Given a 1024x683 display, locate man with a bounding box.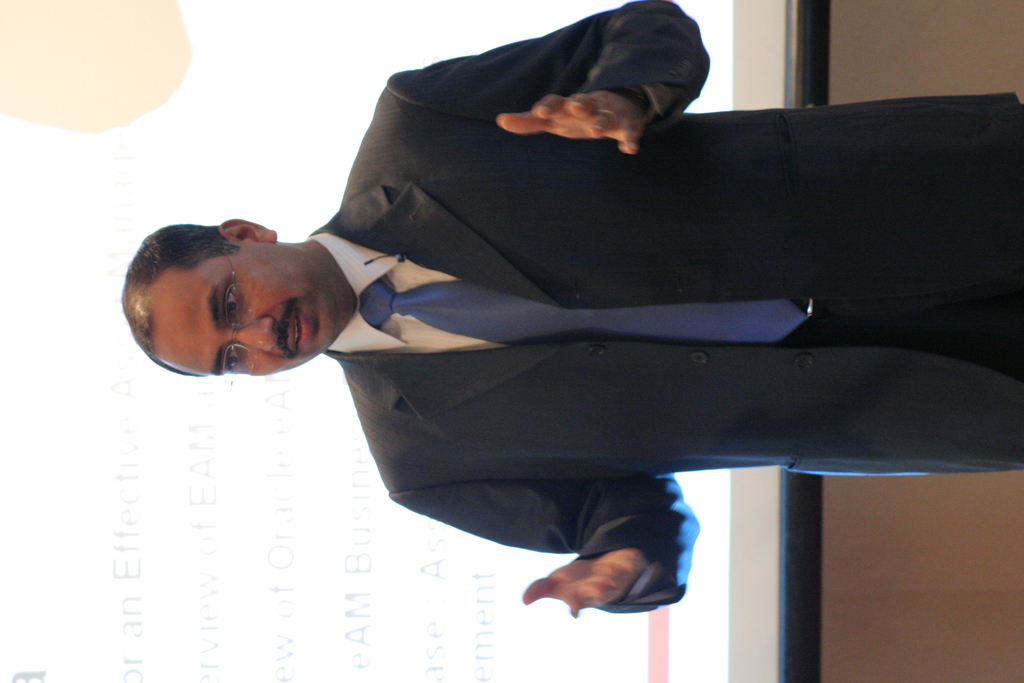
Located: l=121, t=30, r=966, b=662.
